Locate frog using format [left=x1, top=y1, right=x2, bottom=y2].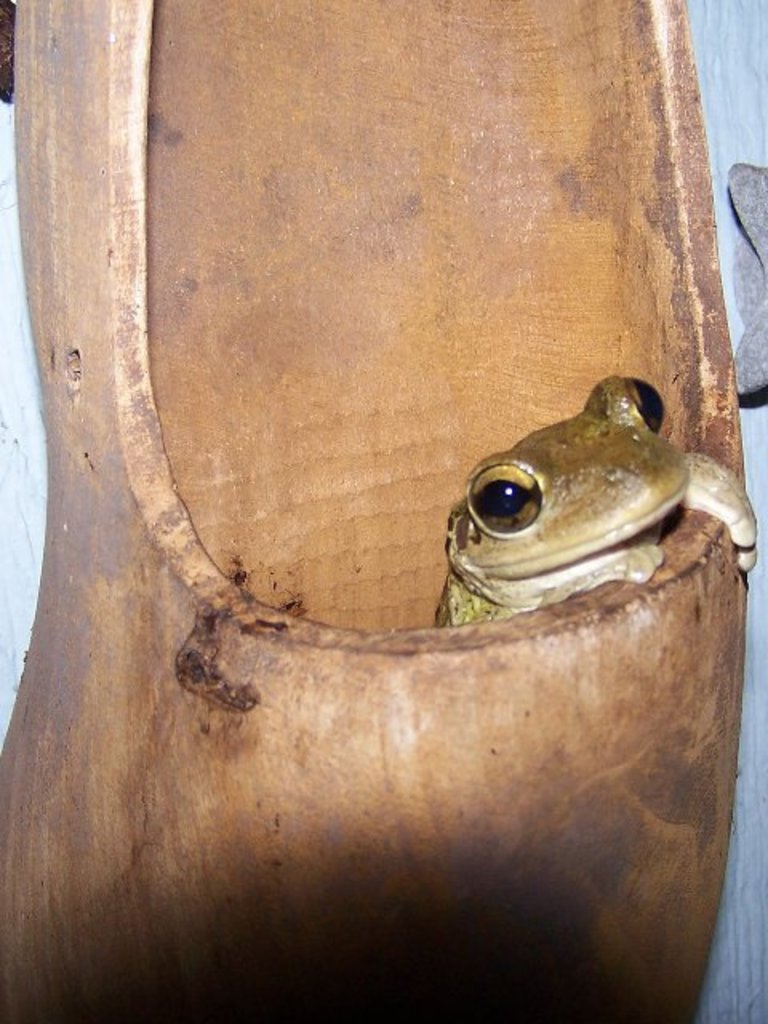
[left=432, top=371, right=757, bottom=629].
